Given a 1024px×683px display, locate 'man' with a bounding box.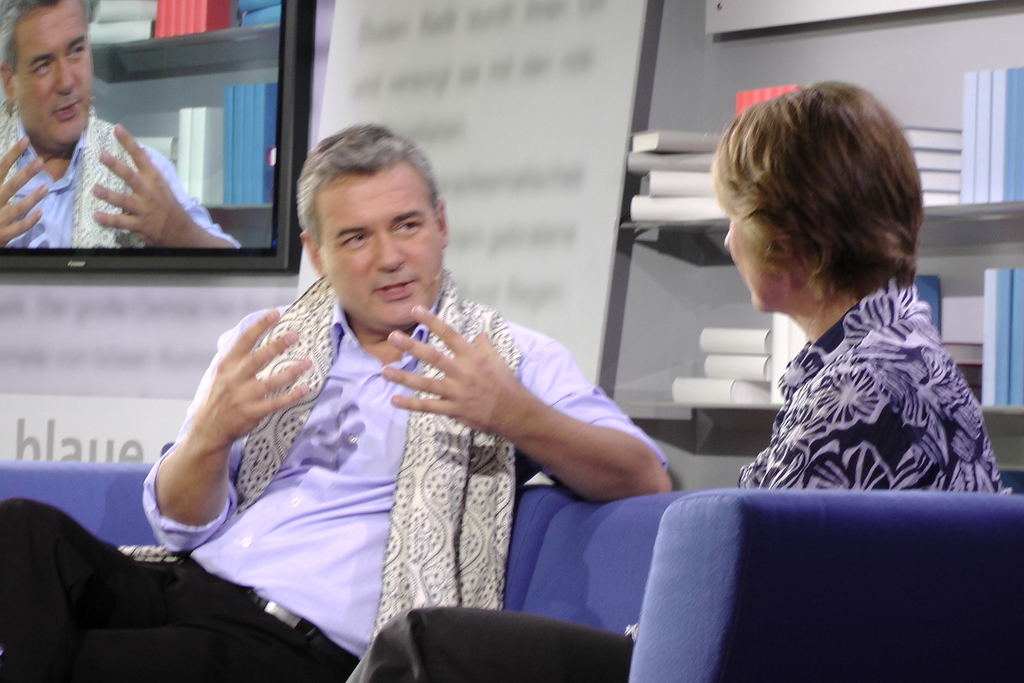
Located: 1 21 211 269.
